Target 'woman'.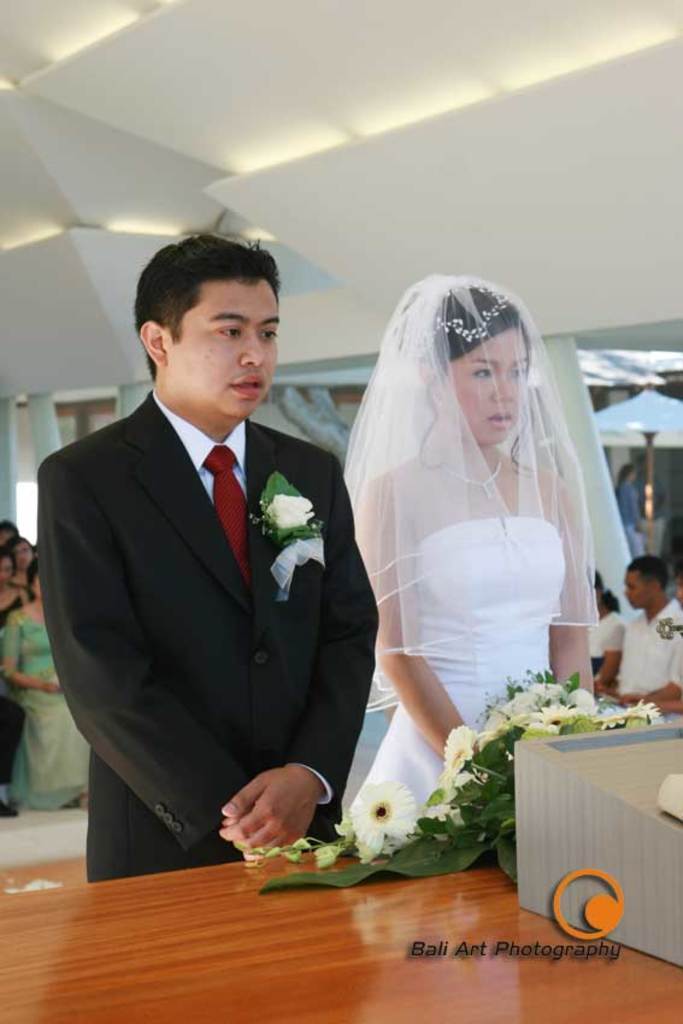
Target region: crop(4, 536, 41, 598).
